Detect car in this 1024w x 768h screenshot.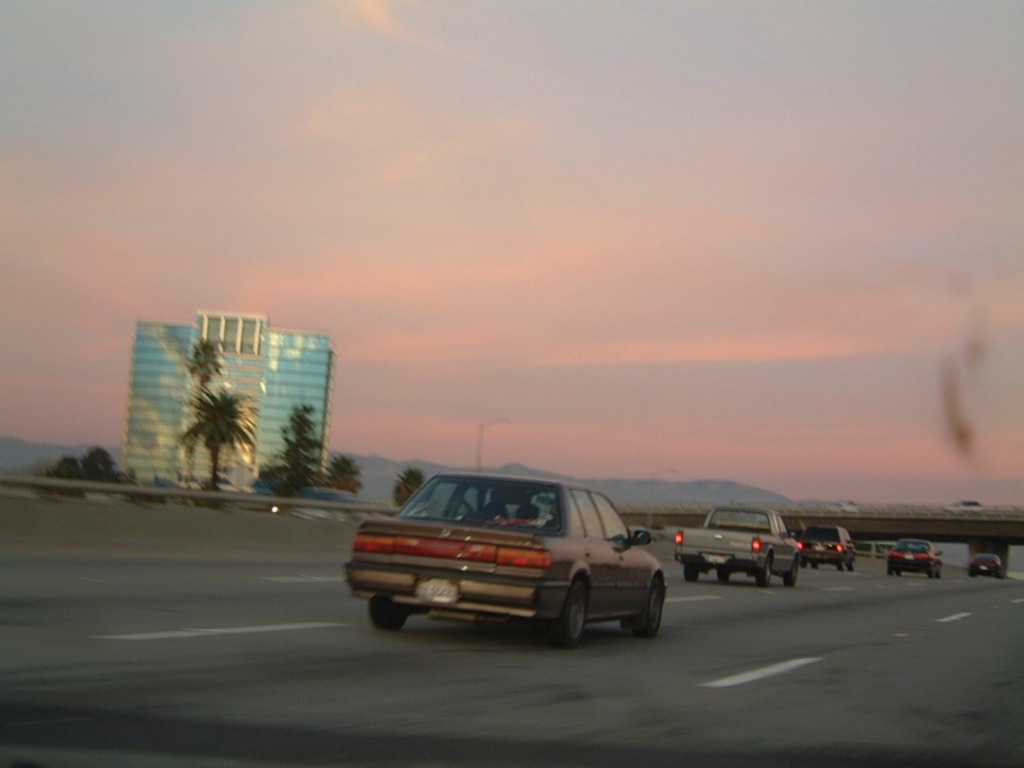
Detection: [x1=800, y1=526, x2=856, y2=572].
